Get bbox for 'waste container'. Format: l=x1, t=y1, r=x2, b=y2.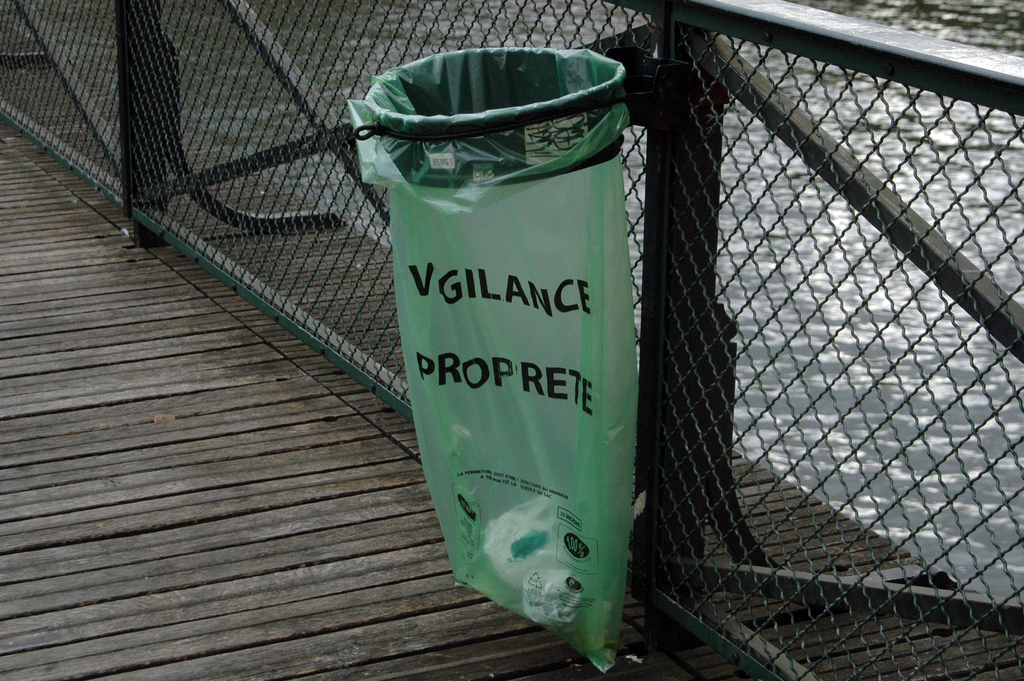
l=344, t=44, r=678, b=644.
